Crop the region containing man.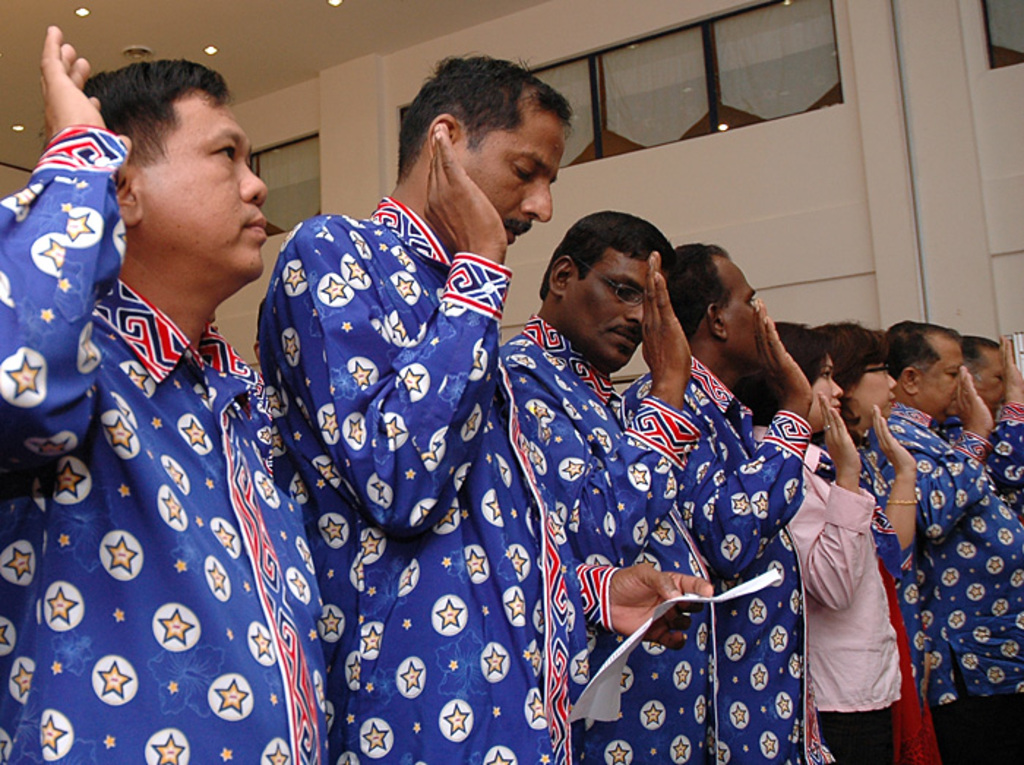
Crop region: 500,212,714,764.
